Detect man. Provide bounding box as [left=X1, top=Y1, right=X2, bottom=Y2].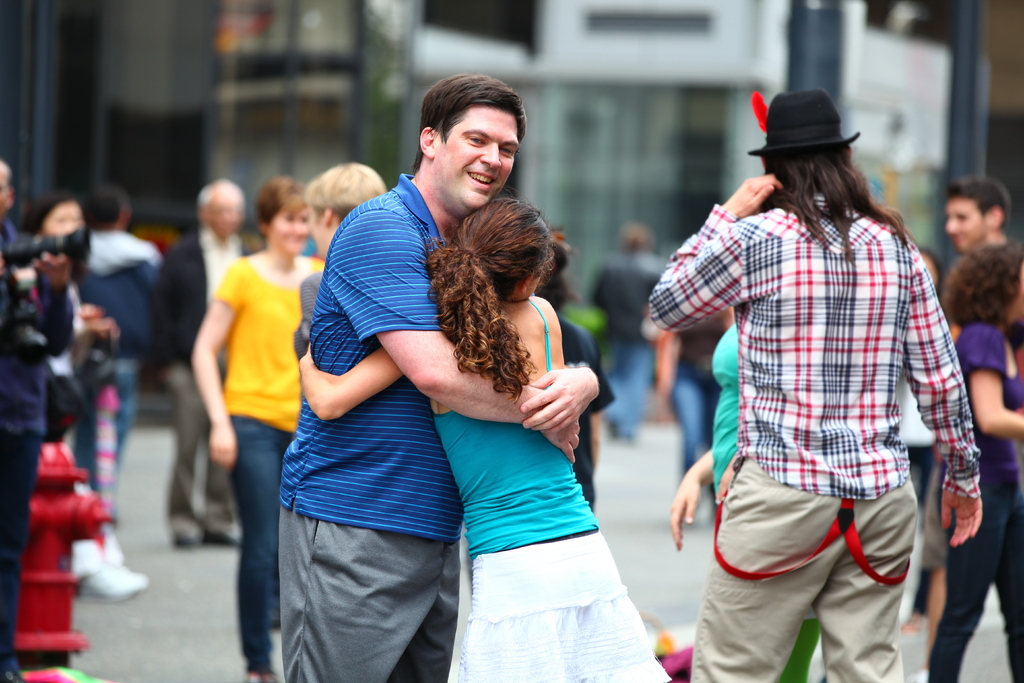
[left=0, top=158, right=74, bottom=682].
